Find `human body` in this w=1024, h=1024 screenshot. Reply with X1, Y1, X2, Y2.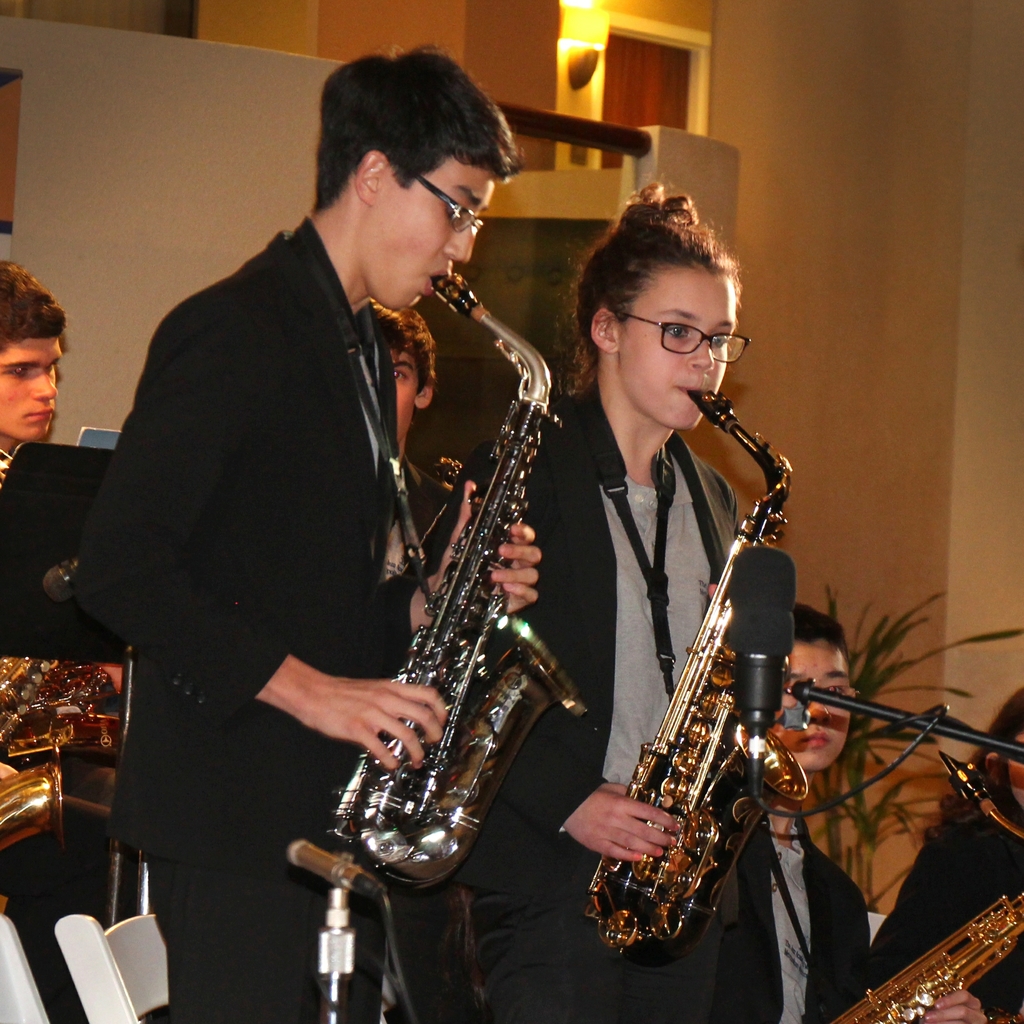
464, 185, 739, 1023.
